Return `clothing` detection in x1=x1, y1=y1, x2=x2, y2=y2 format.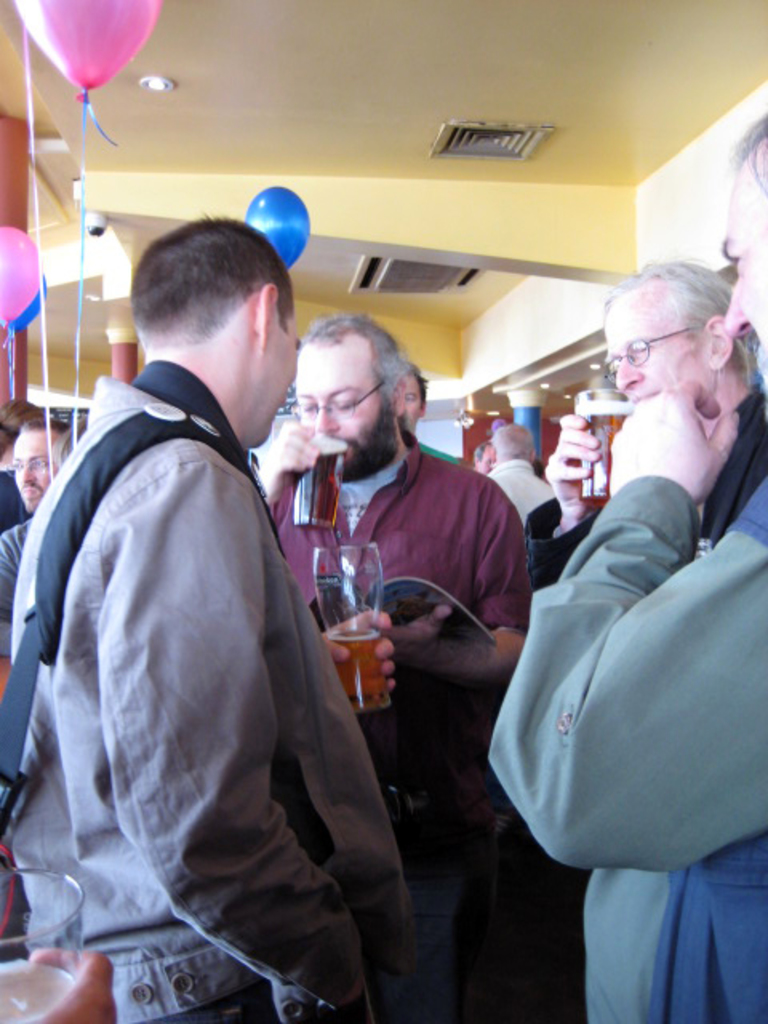
x1=0, y1=470, x2=19, y2=531.
